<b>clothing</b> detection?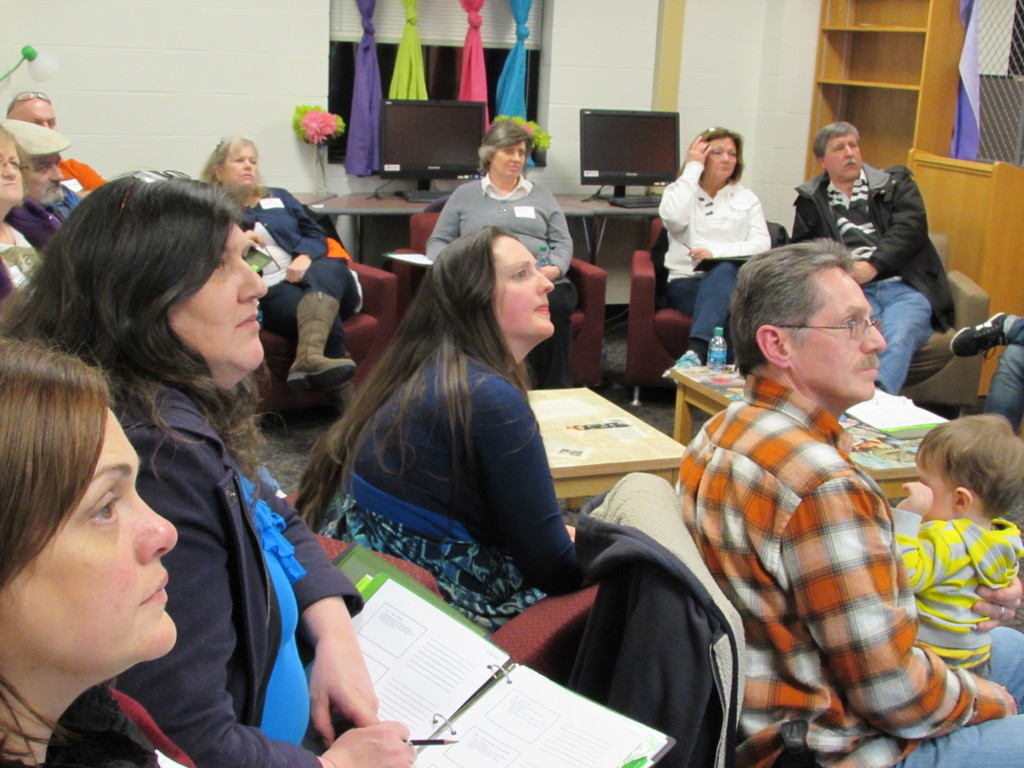
box=[548, 470, 742, 767]
